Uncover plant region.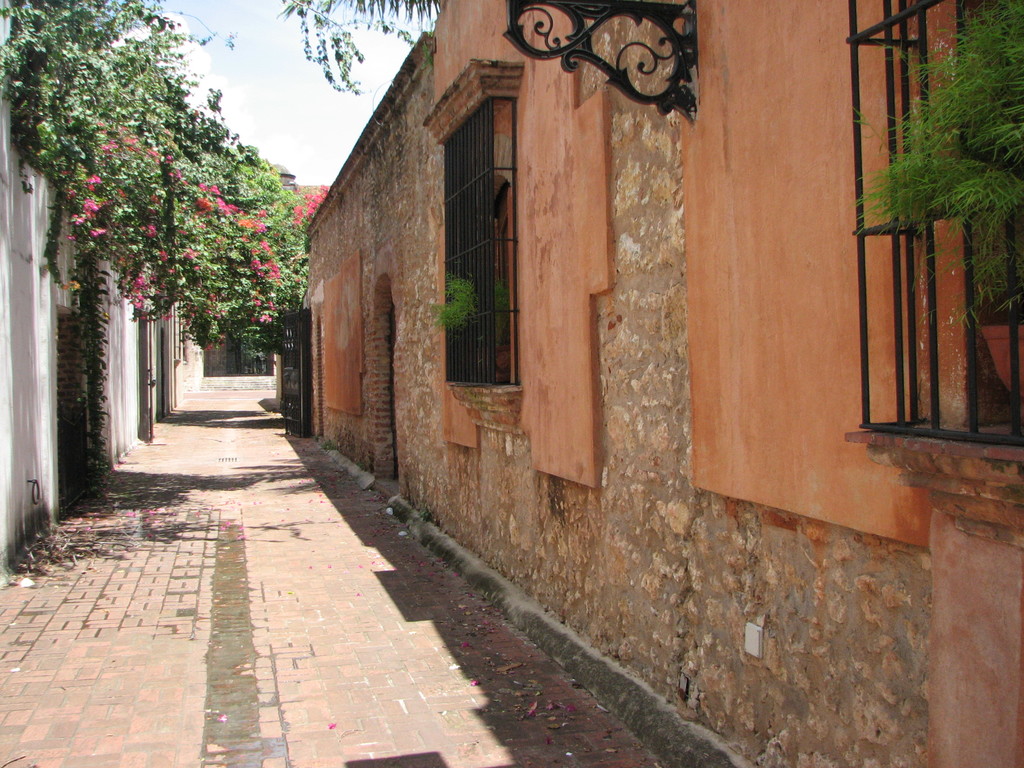
Uncovered: (x1=434, y1=275, x2=475, y2=333).
